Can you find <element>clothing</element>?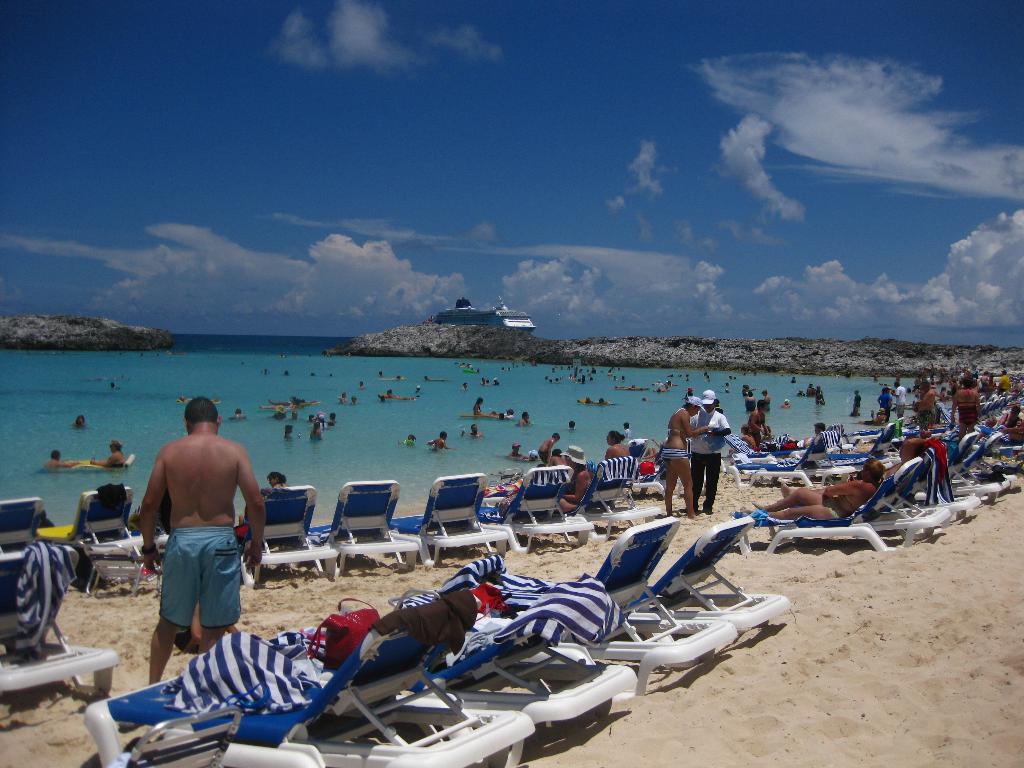
Yes, bounding box: {"x1": 687, "y1": 410, "x2": 731, "y2": 505}.
